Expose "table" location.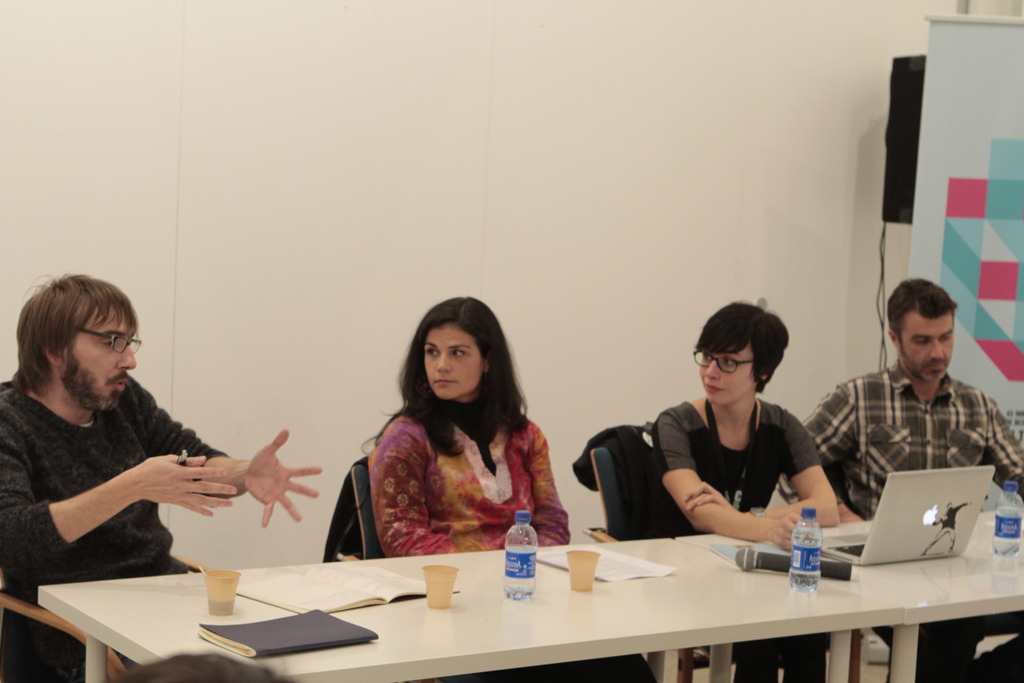
Exposed at <region>104, 508, 989, 682</region>.
